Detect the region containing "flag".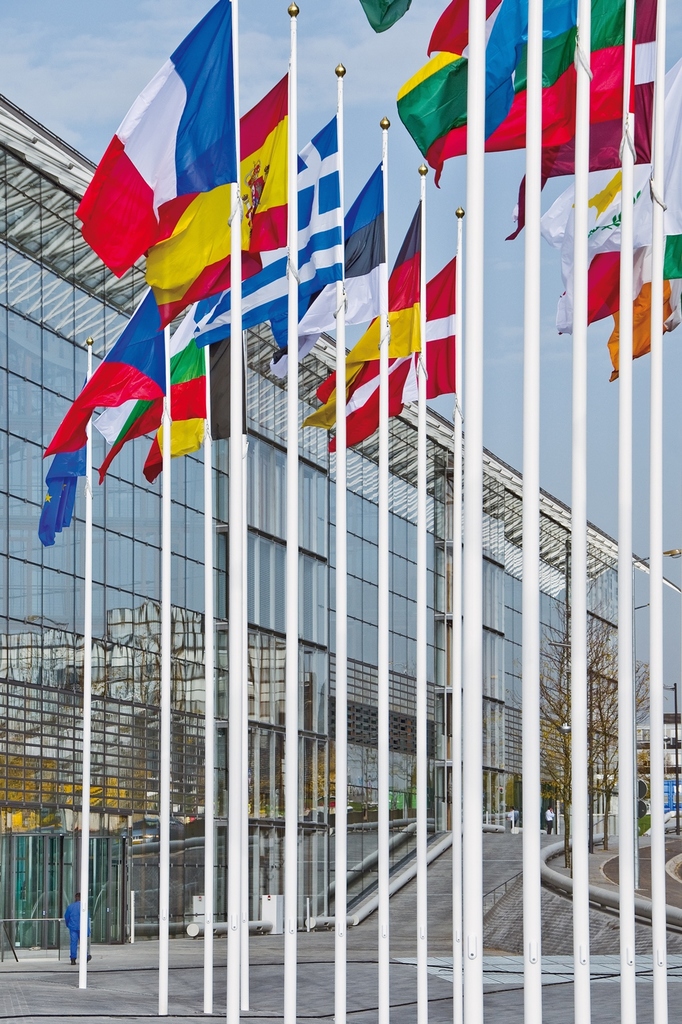
region(425, 253, 460, 400).
